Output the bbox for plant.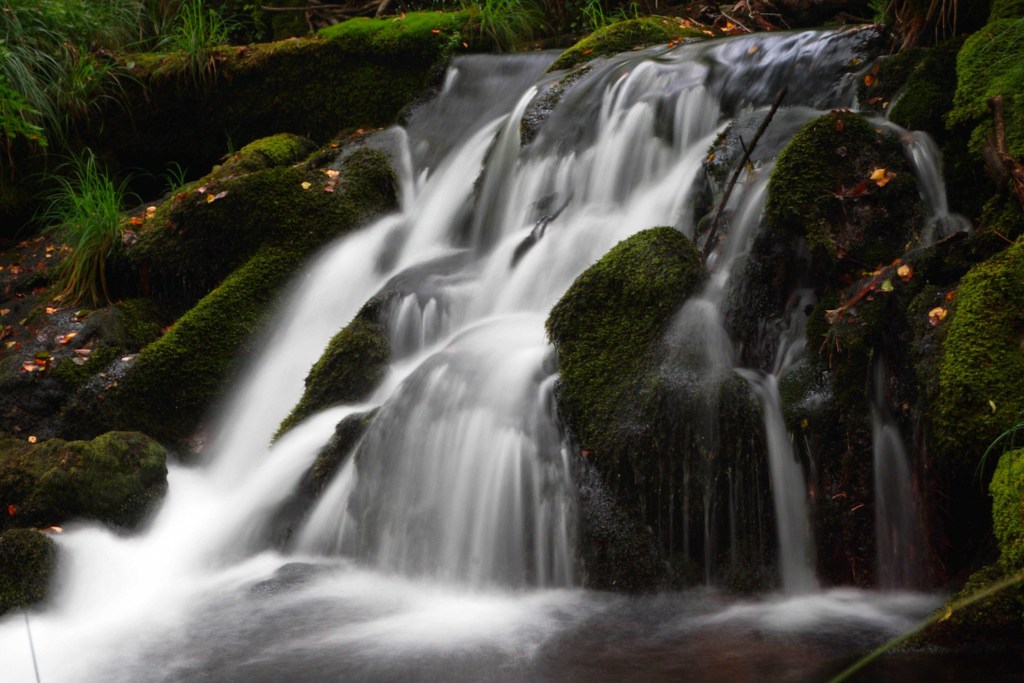
x1=719 y1=106 x2=938 y2=378.
